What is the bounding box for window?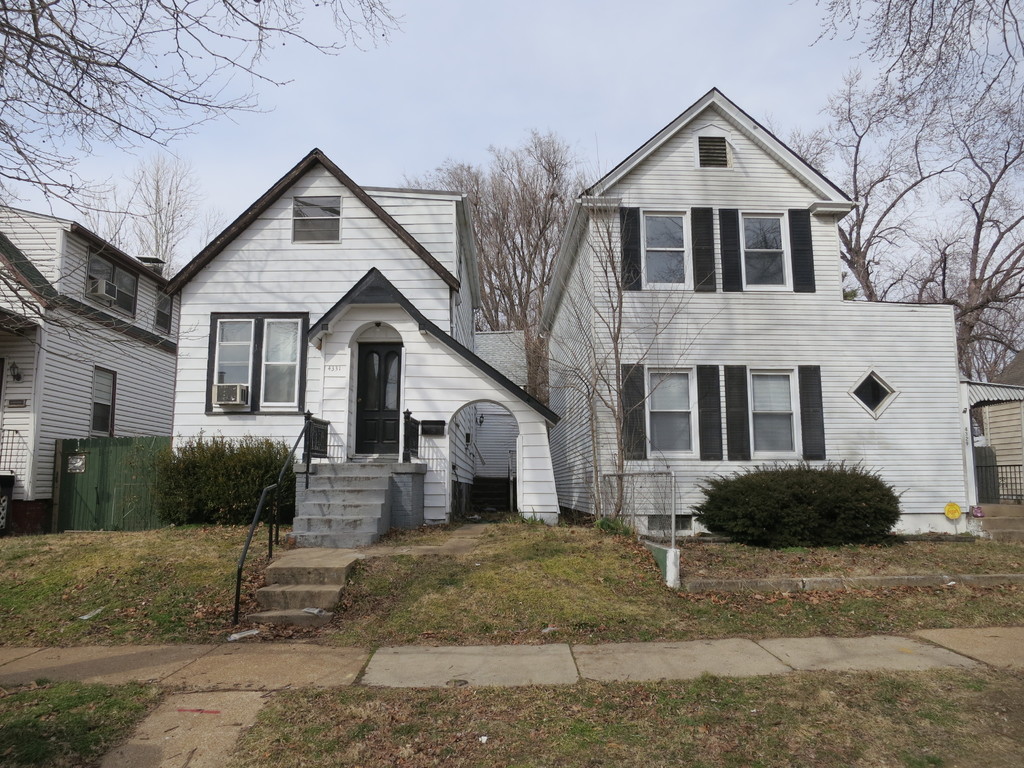
select_region(266, 321, 294, 403).
